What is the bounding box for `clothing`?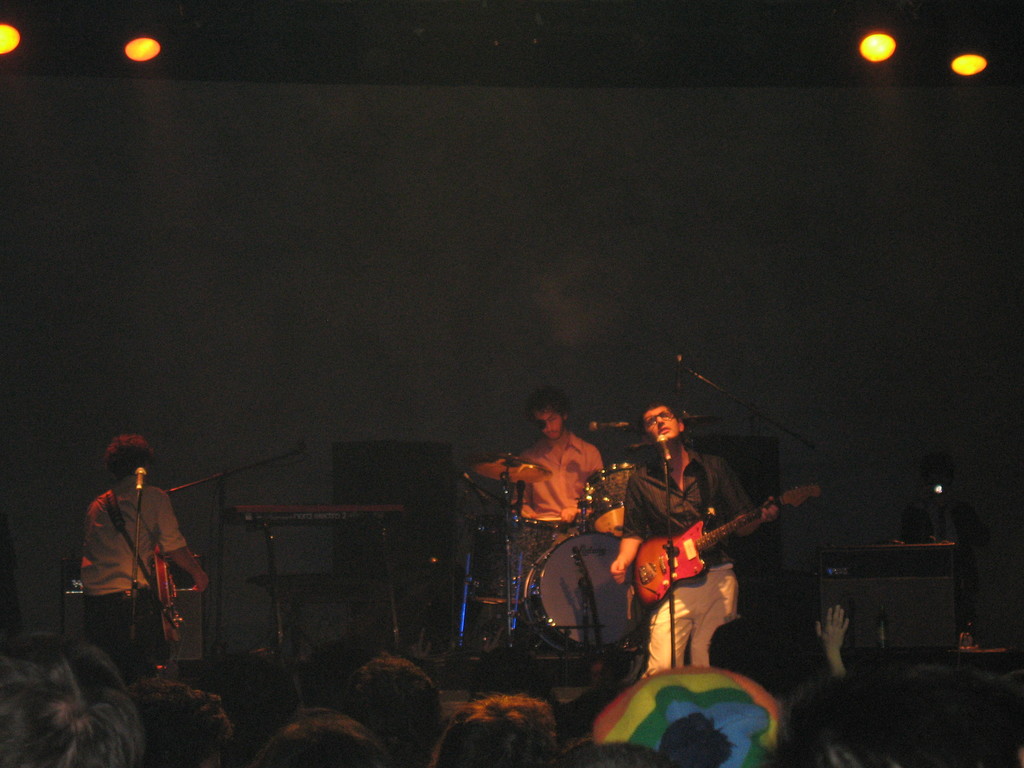
BBox(81, 482, 193, 671).
